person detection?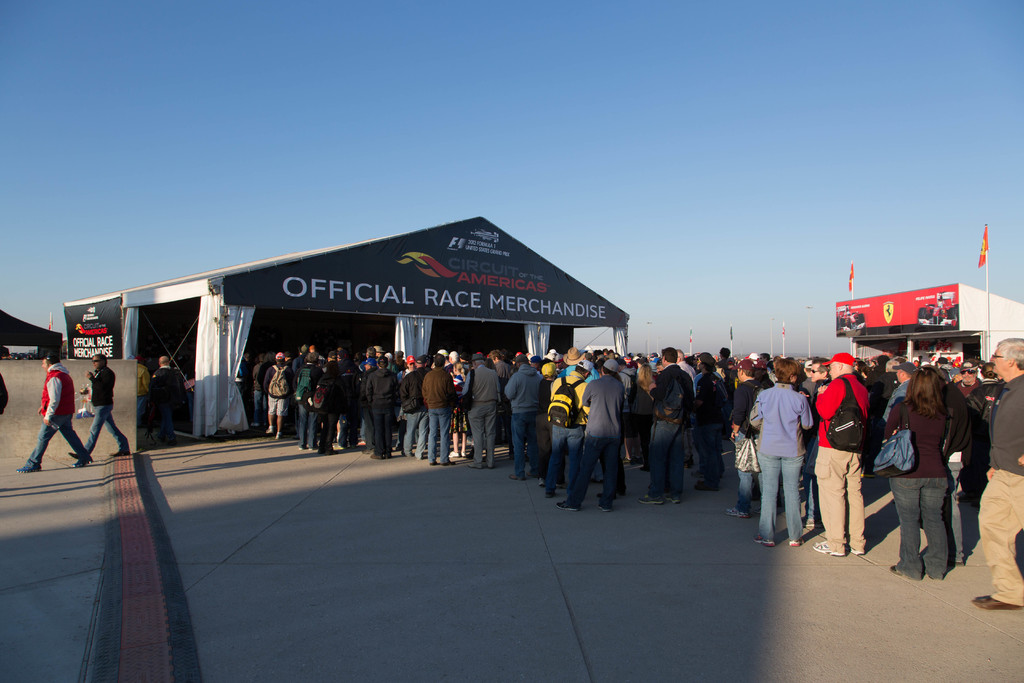
bbox=[968, 333, 1023, 609]
